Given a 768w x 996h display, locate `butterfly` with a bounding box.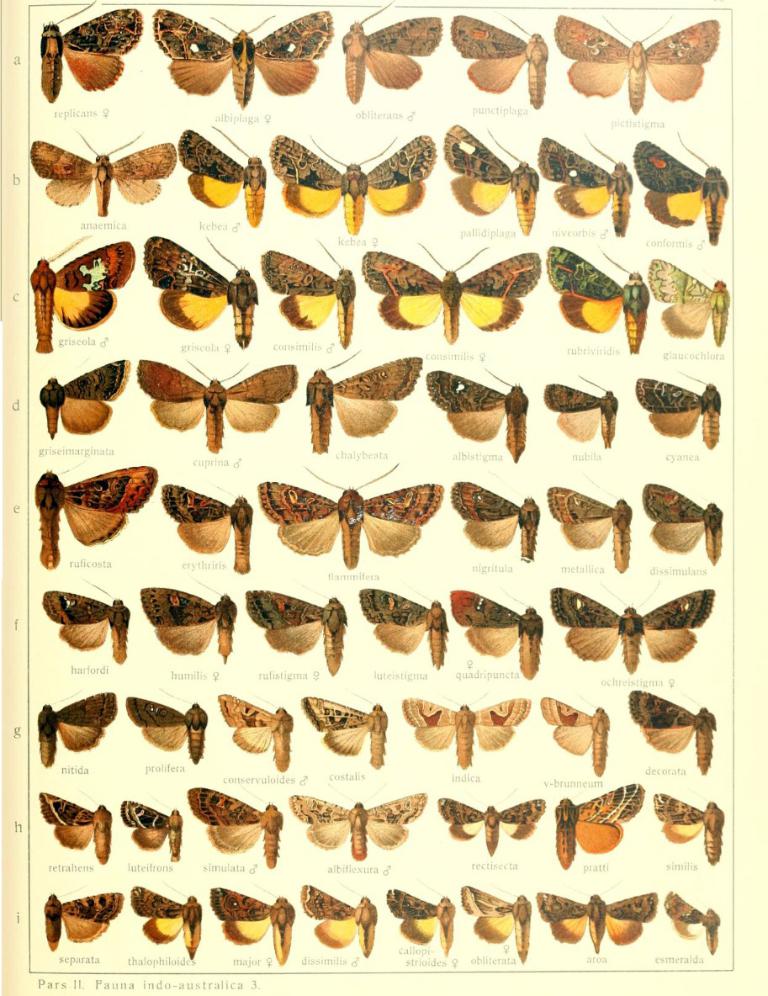
Located: 546/485/630/575.
